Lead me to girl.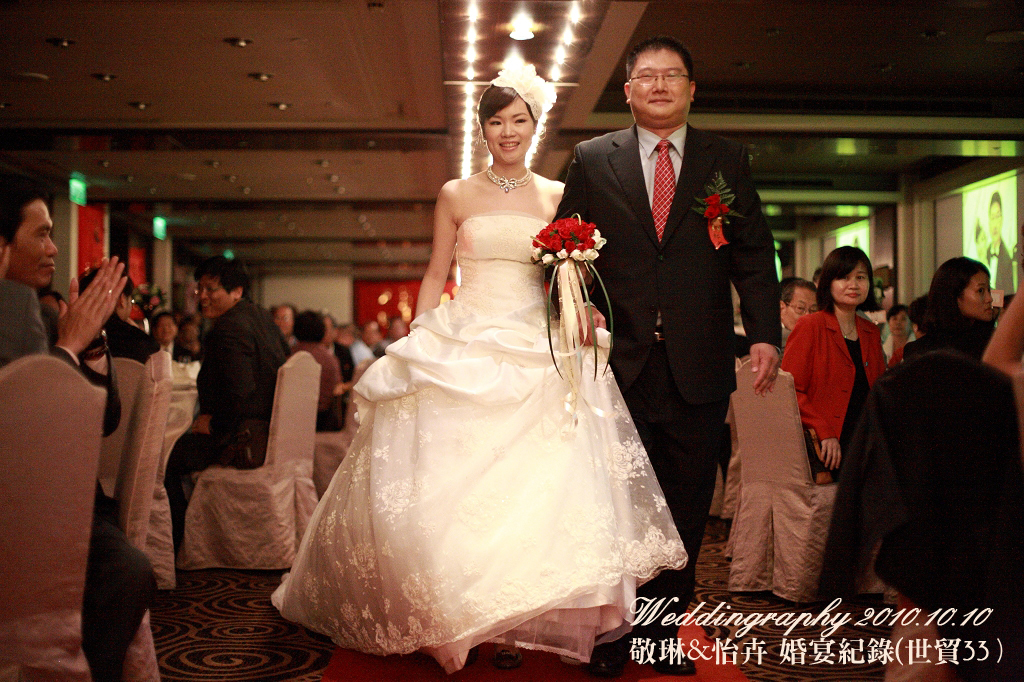
Lead to [left=777, top=245, right=888, bottom=483].
